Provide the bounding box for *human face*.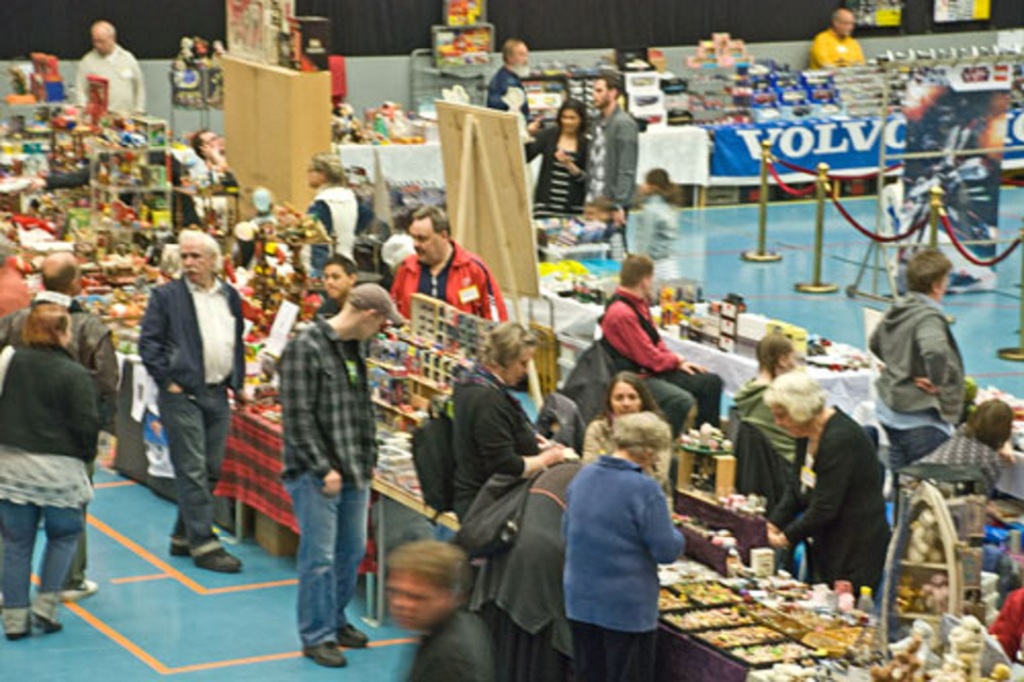
pyautogui.locateOnScreen(93, 29, 111, 54).
